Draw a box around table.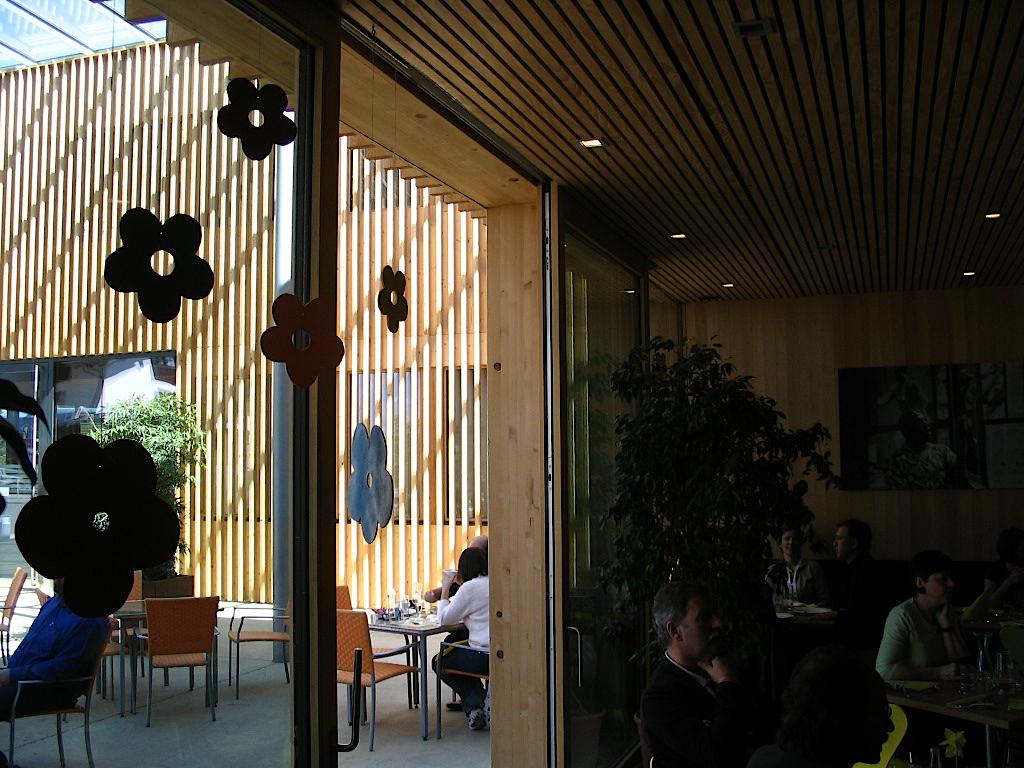
116,600,224,715.
